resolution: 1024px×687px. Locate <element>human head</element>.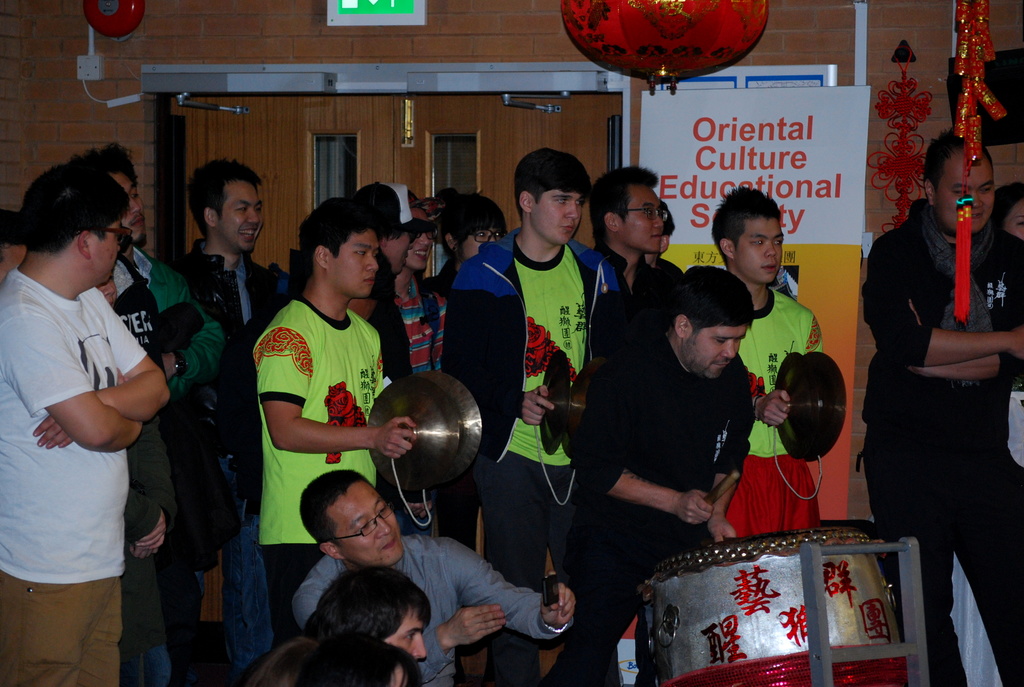
300 468 404 567.
